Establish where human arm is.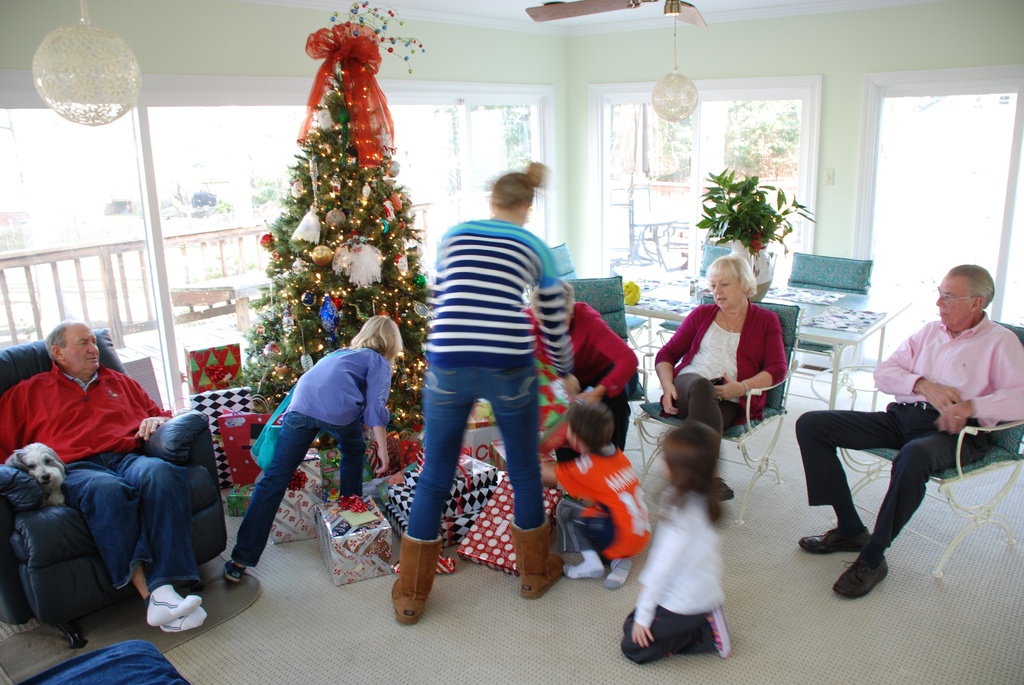
Established at pyautogui.locateOnScreen(531, 236, 580, 407).
